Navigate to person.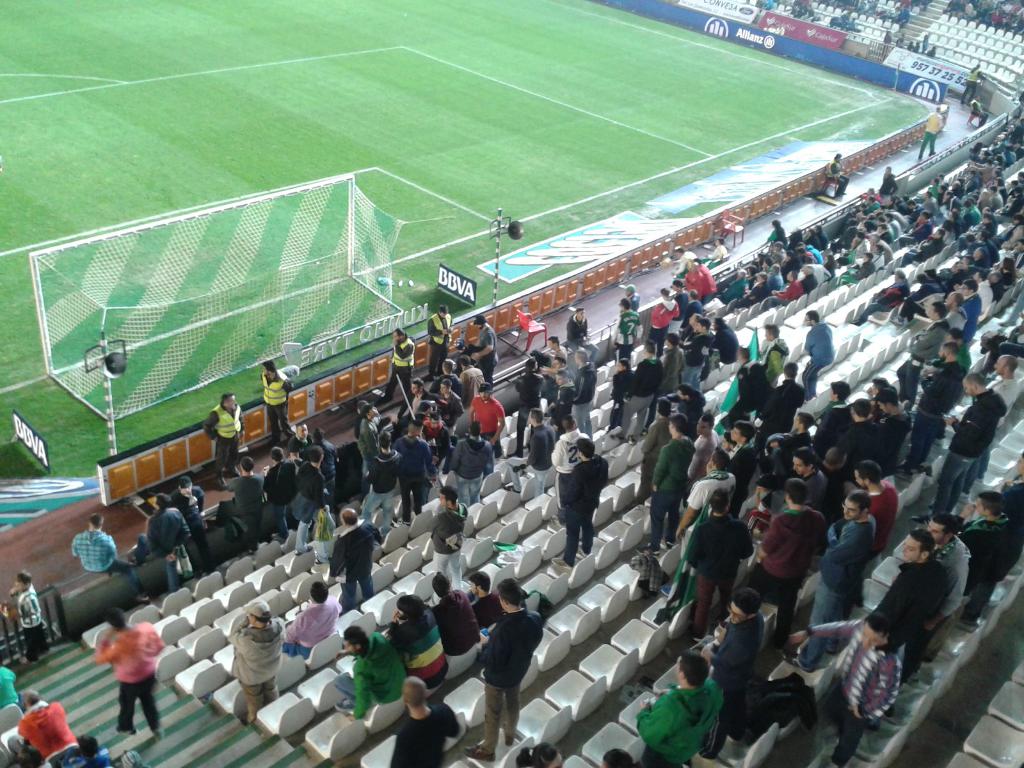
Navigation target: bbox=(328, 621, 408, 726).
